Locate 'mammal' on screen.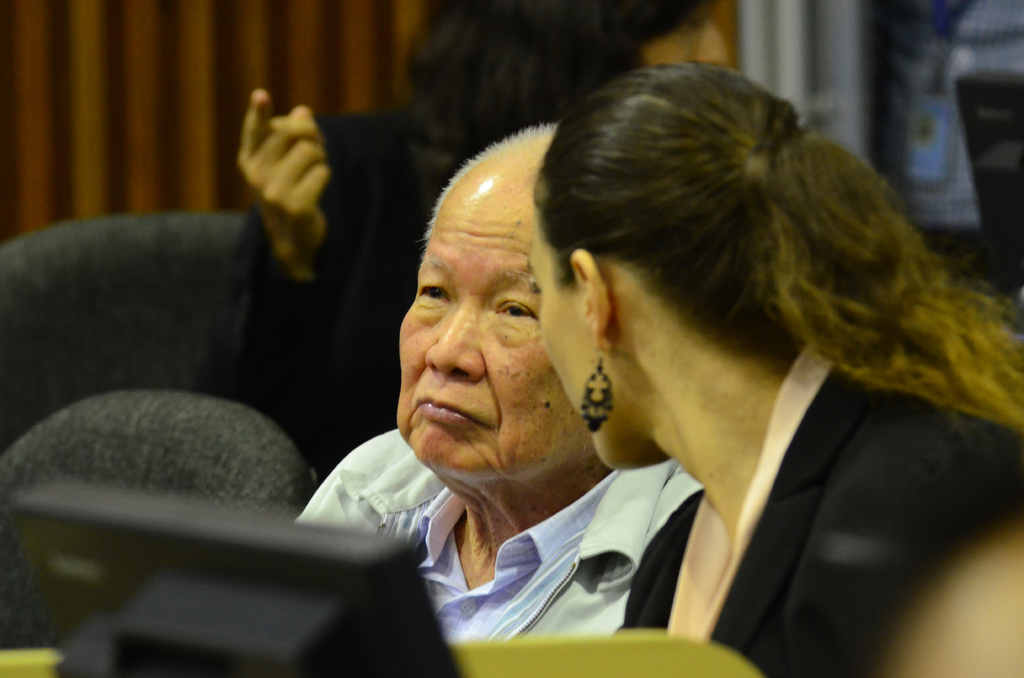
On screen at (left=202, top=1, right=646, bottom=506).
